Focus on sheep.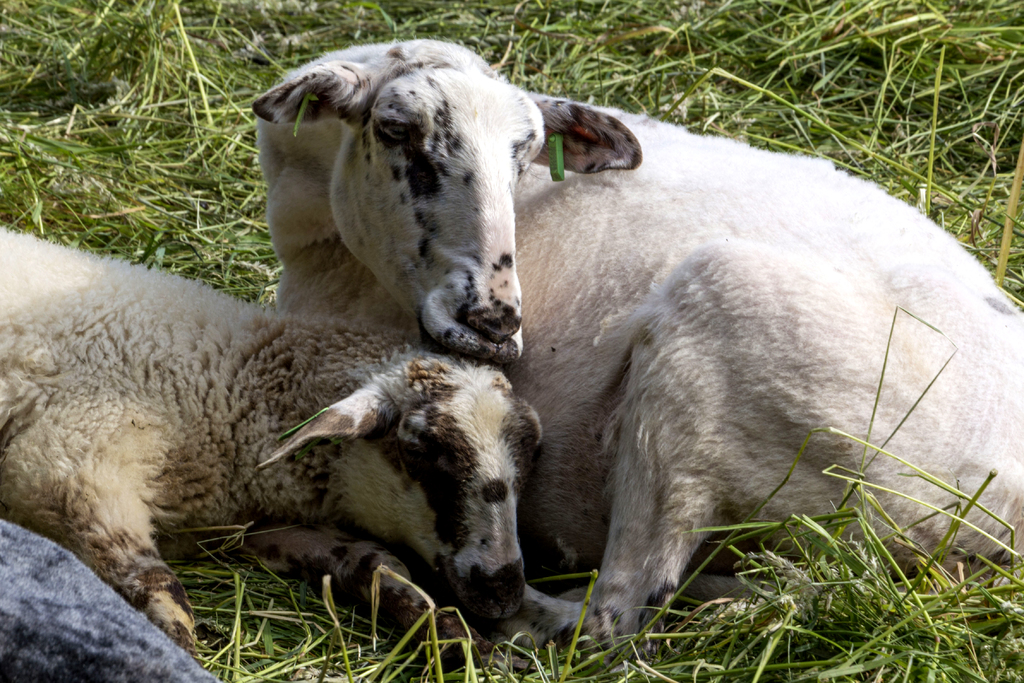
Focused at <region>0, 520, 216, 682</region>.
